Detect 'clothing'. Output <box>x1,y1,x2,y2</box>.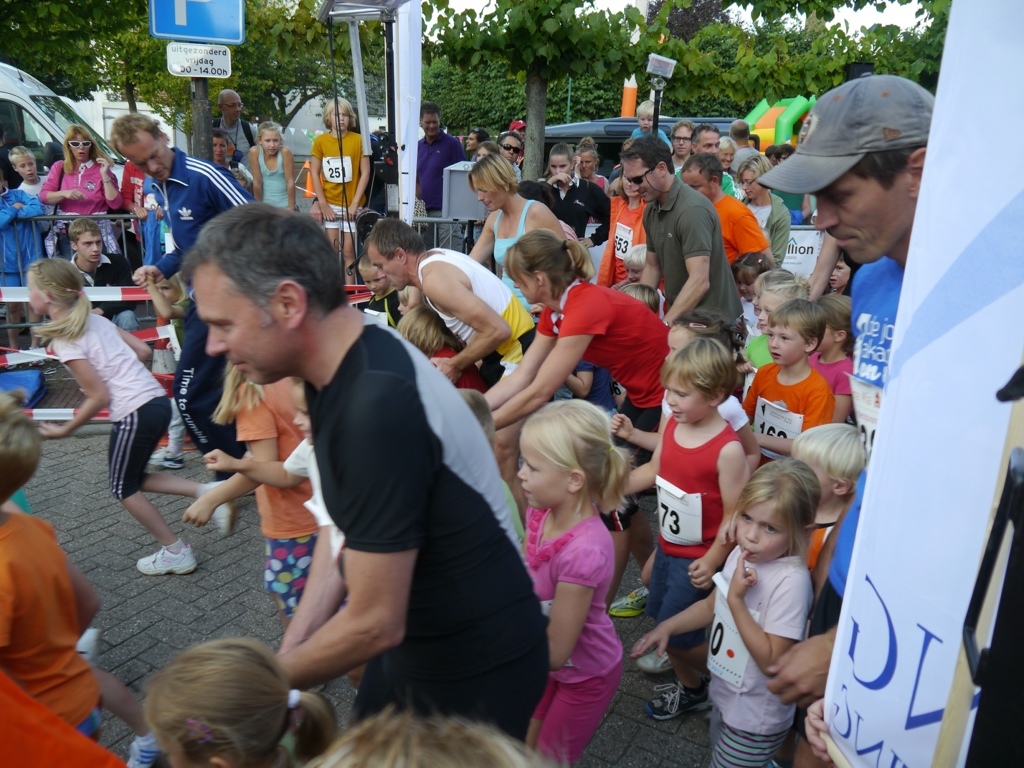
<box>537,505,622,682</box>.
